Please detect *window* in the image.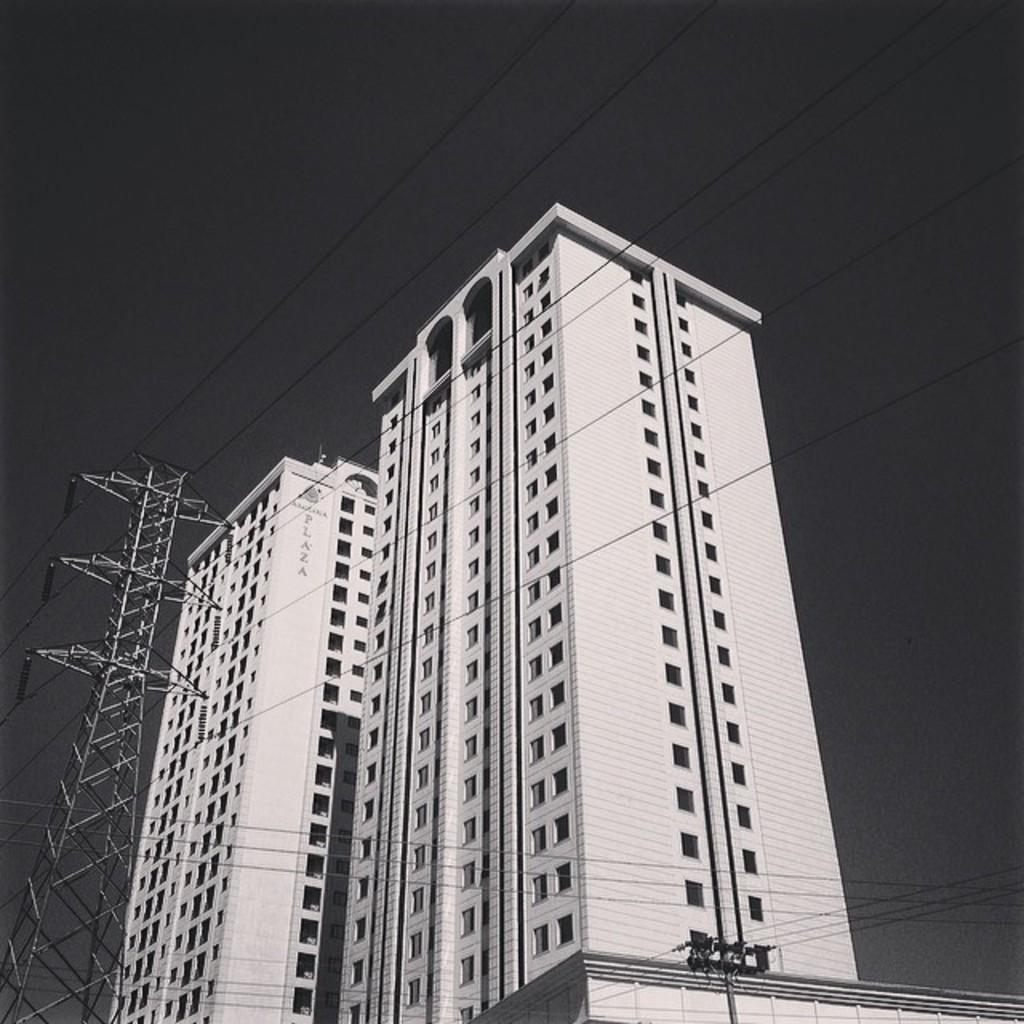
458,859,480,891.
